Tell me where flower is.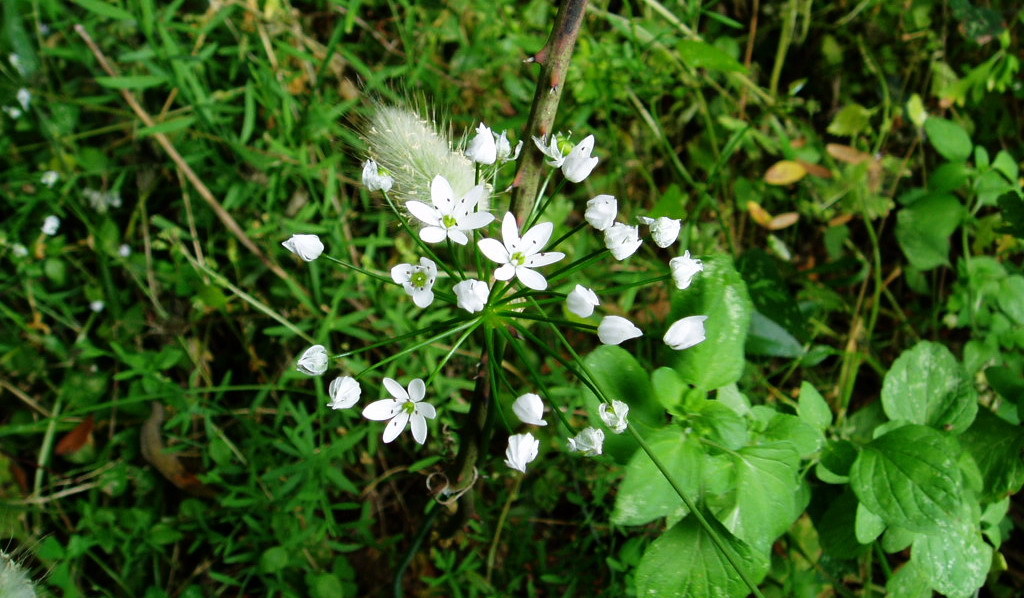
flower is at [left=594, top=394, right=634, bottom=430].
